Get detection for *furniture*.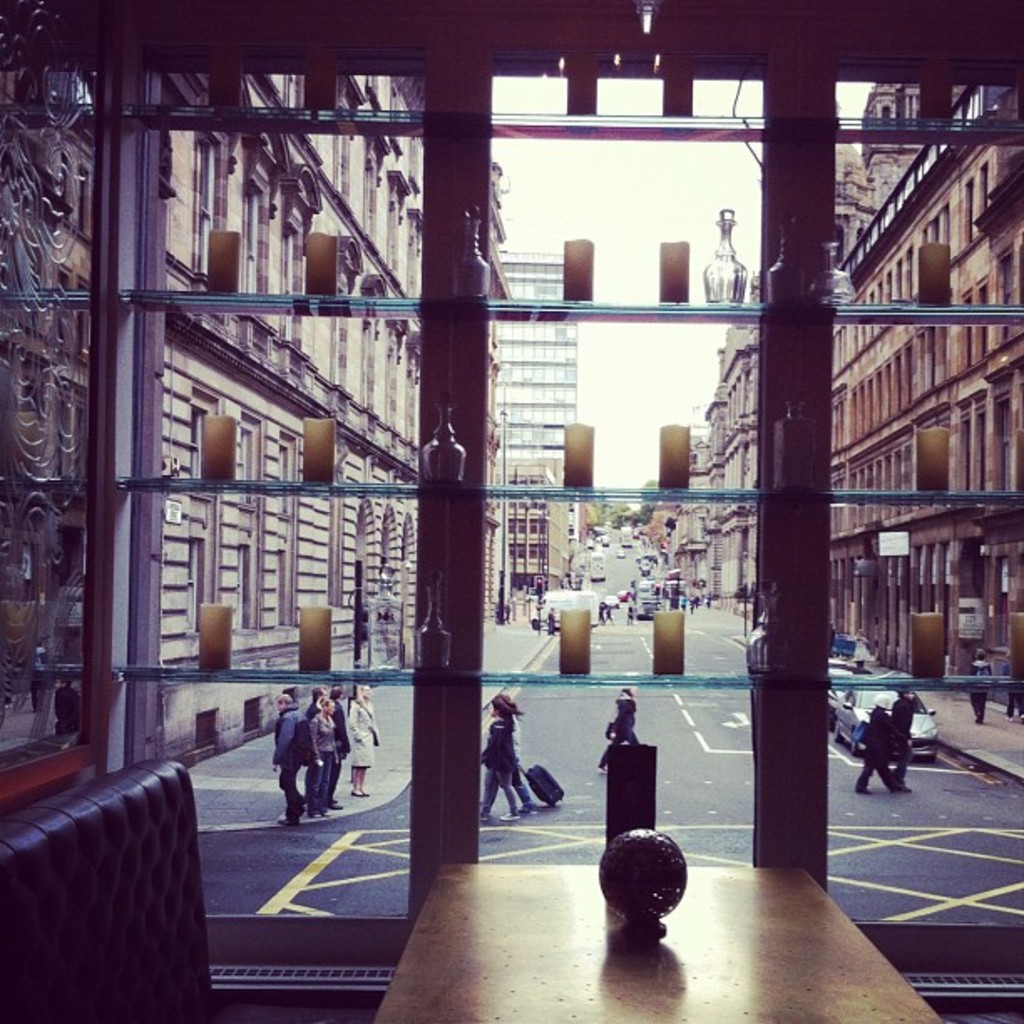
Detection: [x1=371, y1=857, x2=945, y2=1022].
